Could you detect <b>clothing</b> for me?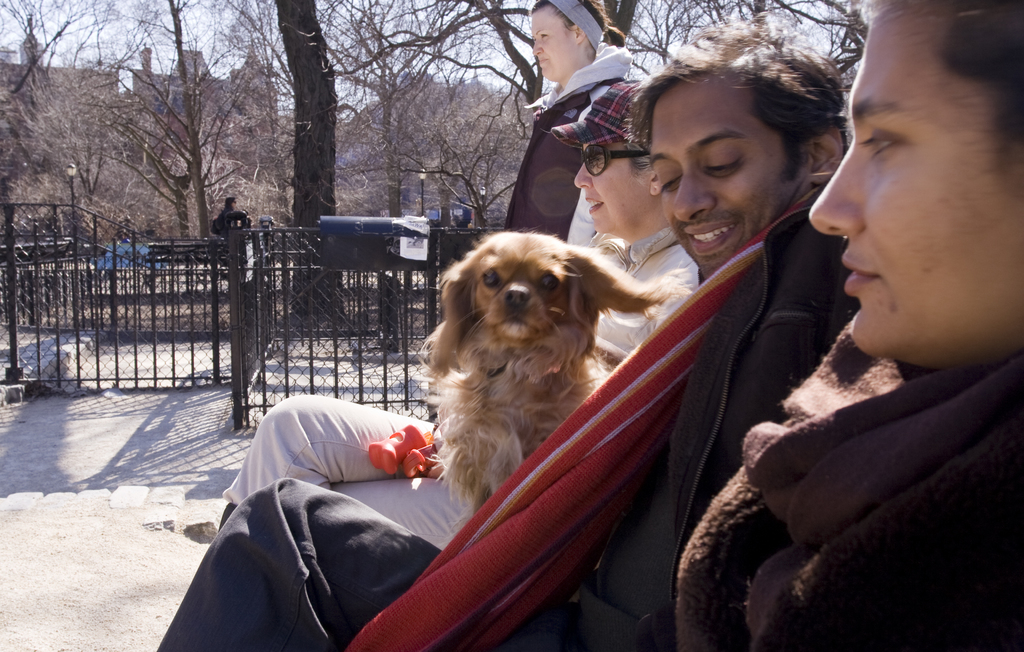
Detection result: pyautogui.locateOnScreen(504, 46, 650, 238).
